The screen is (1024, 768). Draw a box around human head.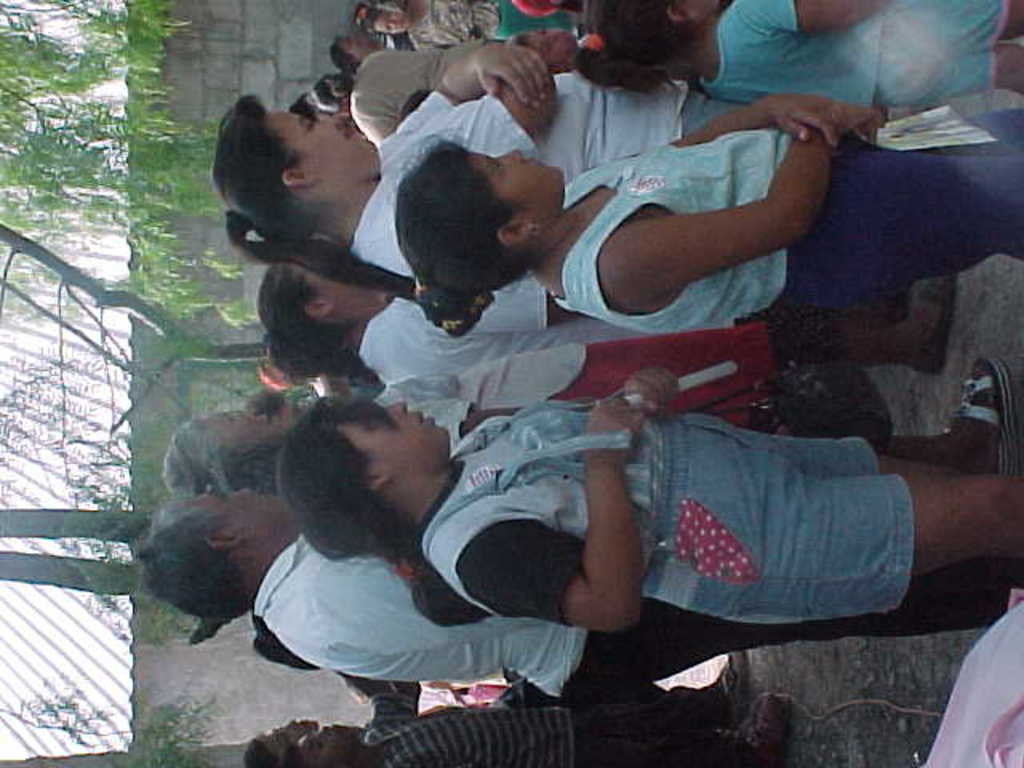
bbox=[258, 253, 394, 357].
